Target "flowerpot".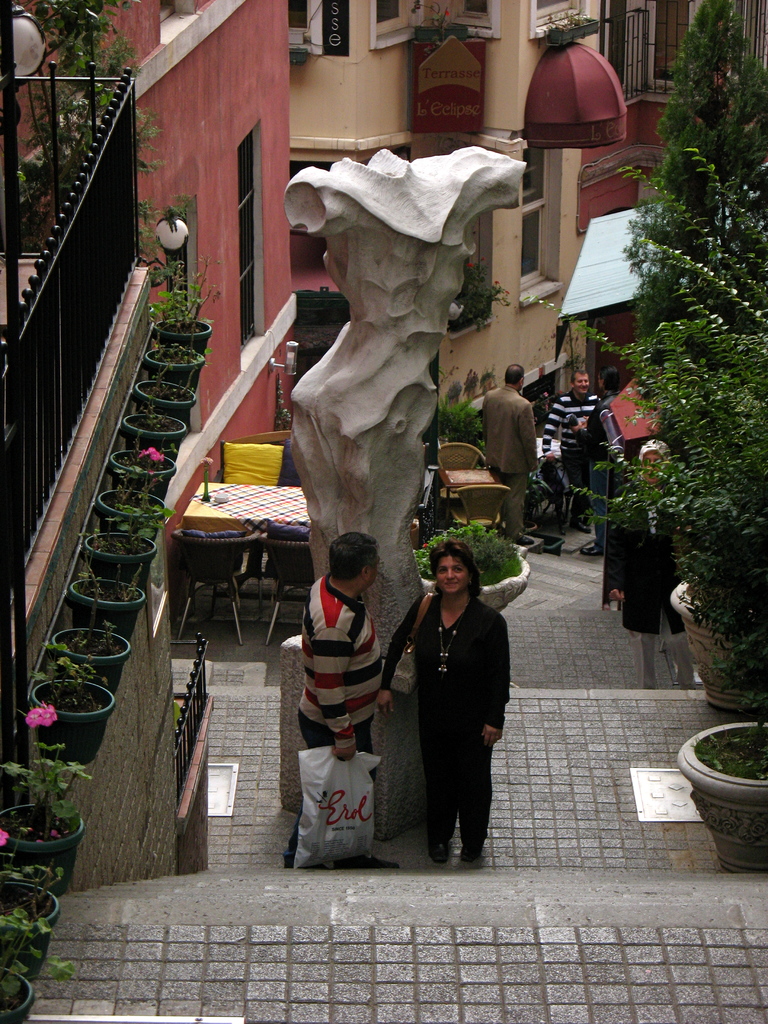
Target region: [left=109, top=449, right=177, bottom=499].
